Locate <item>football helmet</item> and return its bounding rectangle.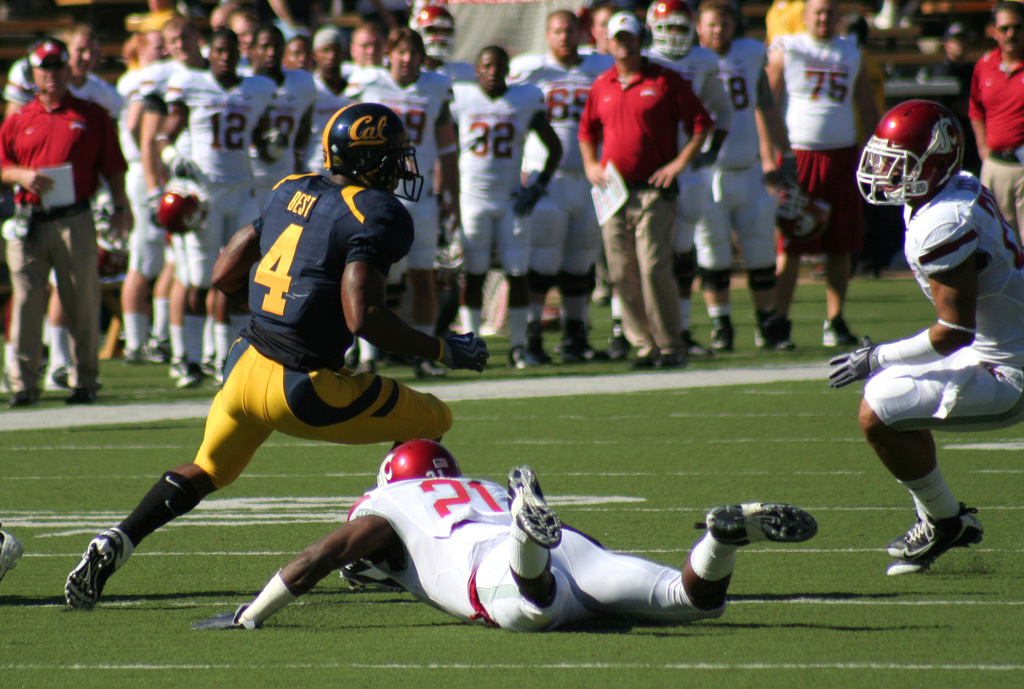
(375, 436, 467, 487).
